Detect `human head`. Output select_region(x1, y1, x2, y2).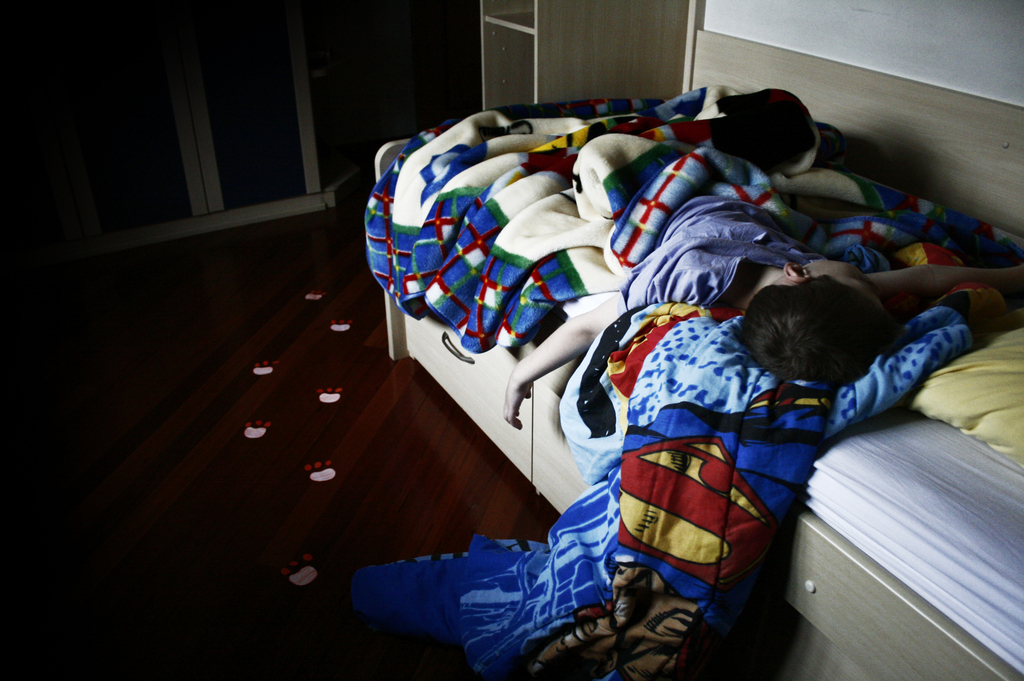
select_region(736, 269, 899, 382).
